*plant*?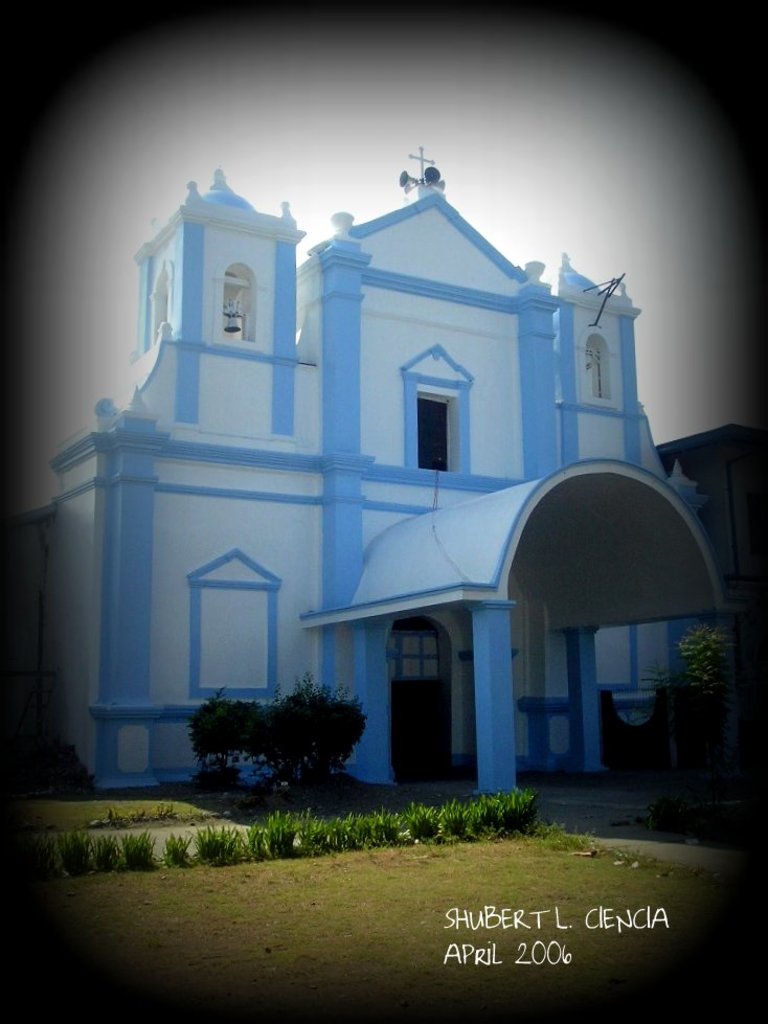
(left=684, top=615, right=741, bottom=735)
